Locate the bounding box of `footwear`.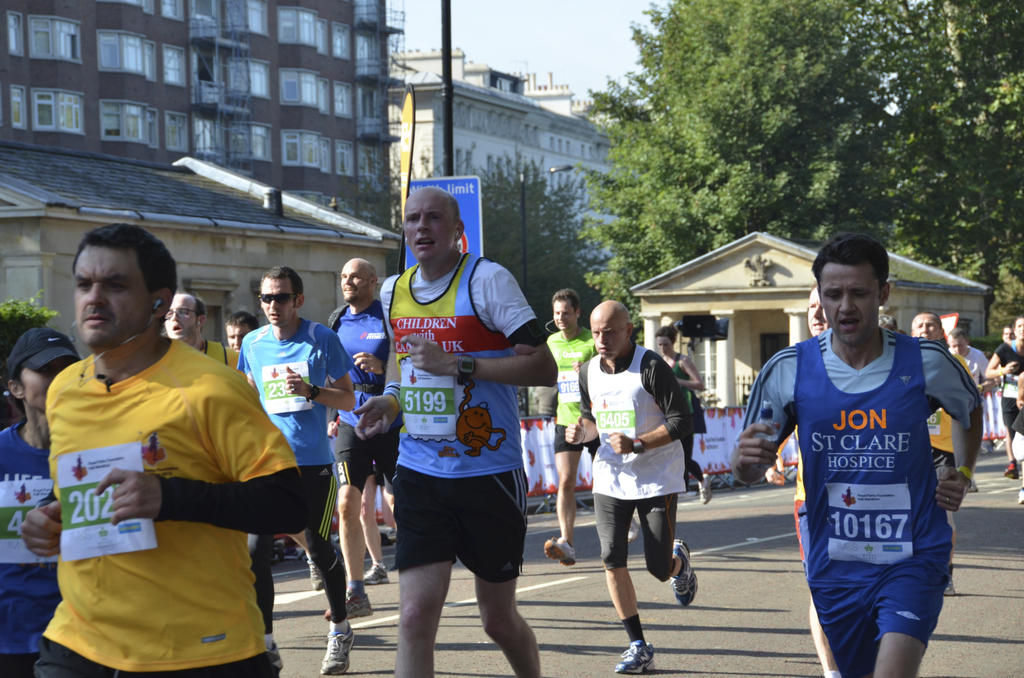
Bounding box: crop(675, 540, 701, 606).
